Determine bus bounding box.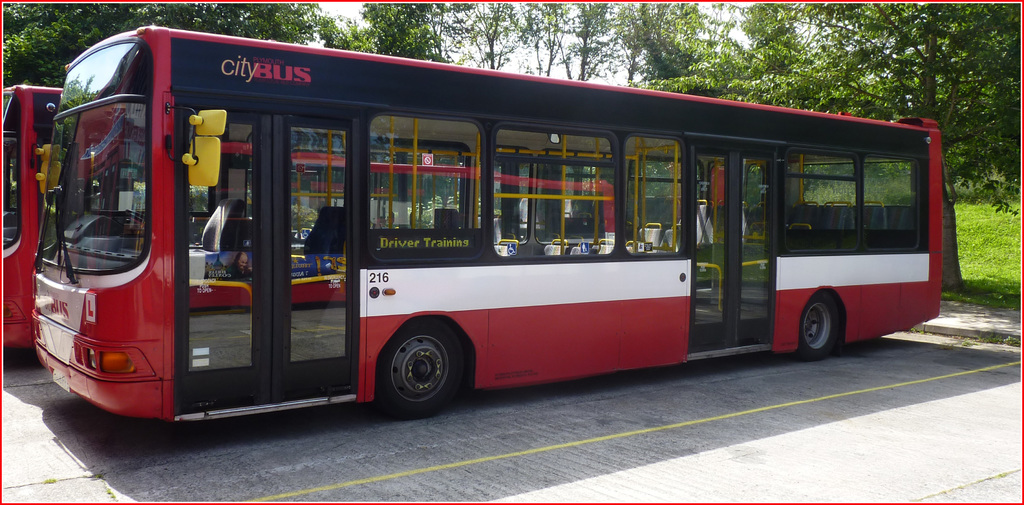
Determined: [x1=1, y1=81, x2=65, y2=351].
